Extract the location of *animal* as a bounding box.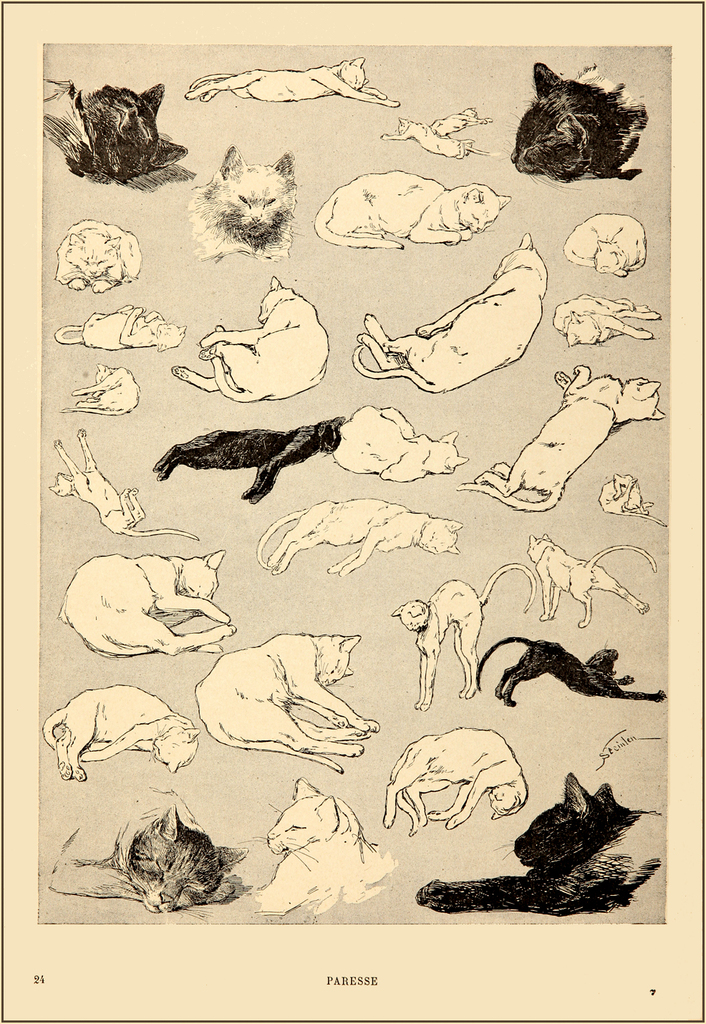
detection(52, 435, 197, 544).
